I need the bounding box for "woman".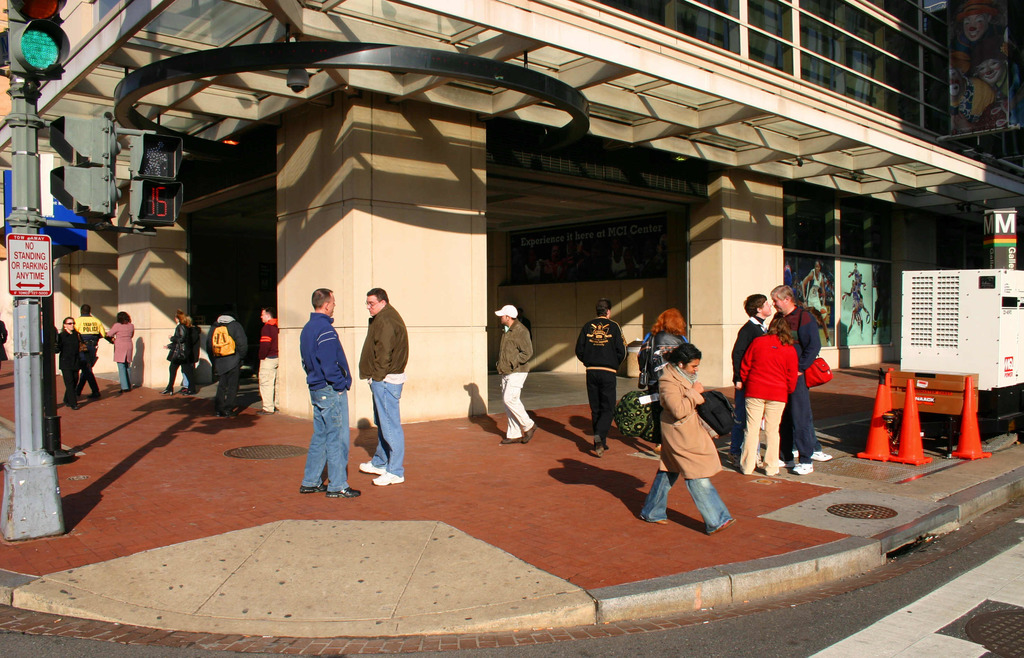
Here it is: (733, 314, 797, 472).
